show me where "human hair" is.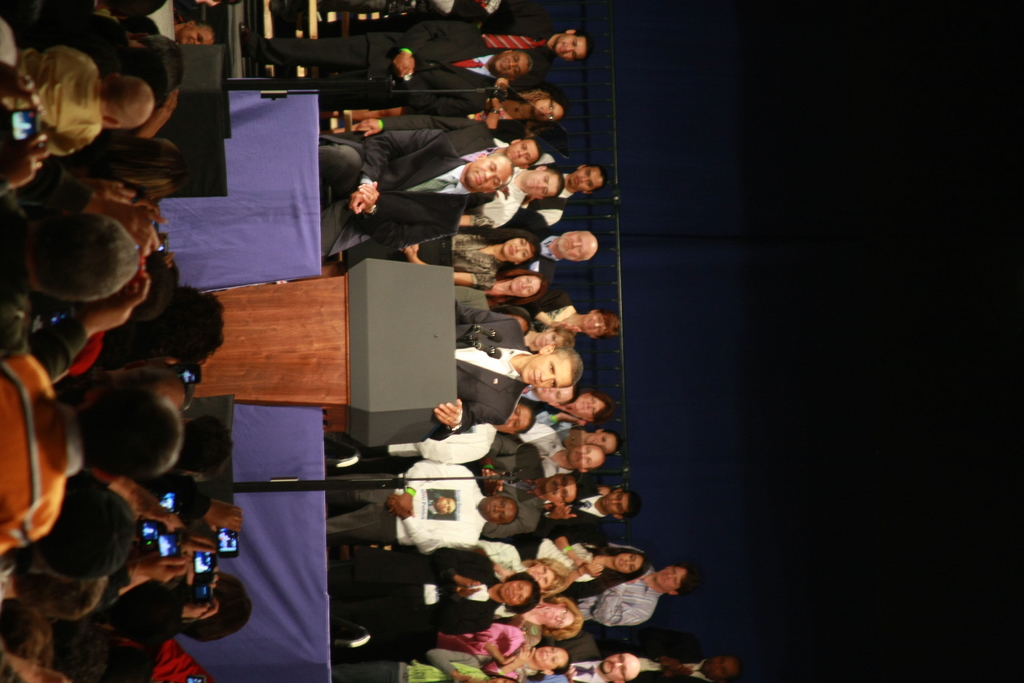
"human hair" is at box=[515, 49, 536, 79].
